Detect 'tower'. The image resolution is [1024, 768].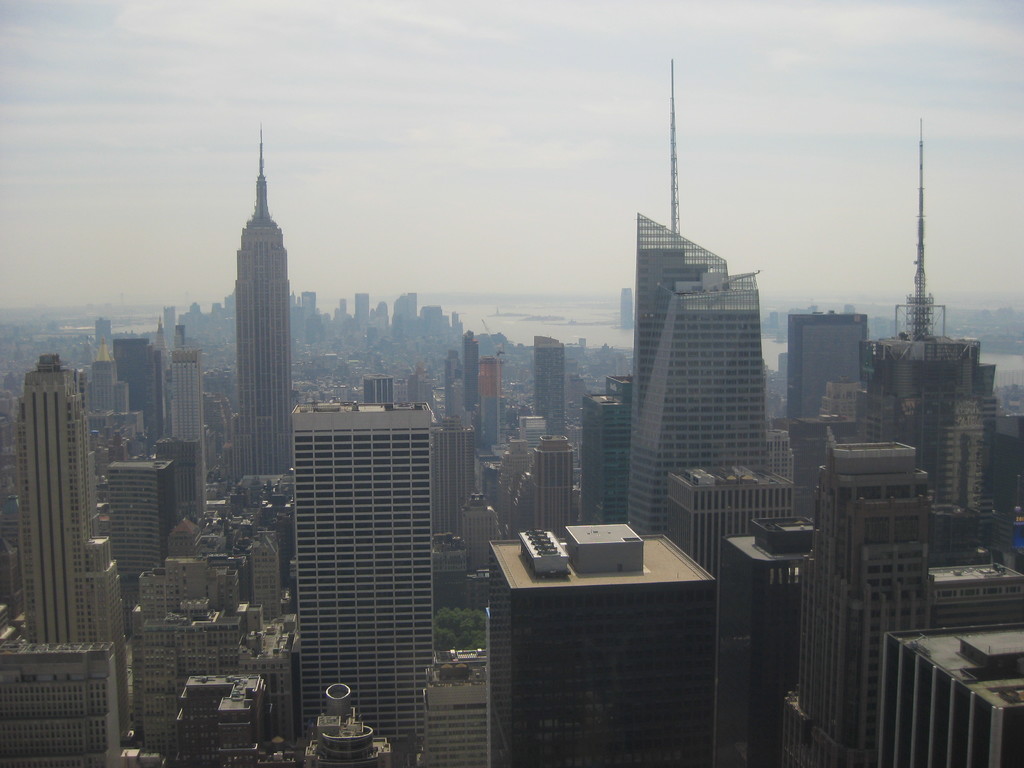
[233, 118, 293, 481].
